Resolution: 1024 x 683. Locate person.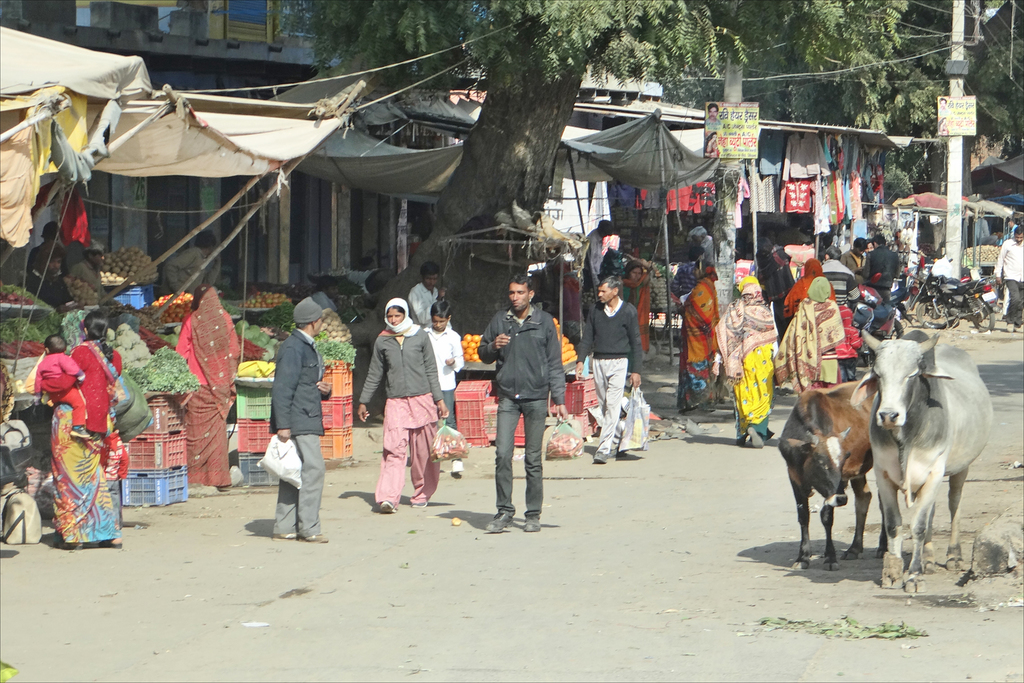
l=70, t=237, r=107, b=296.
